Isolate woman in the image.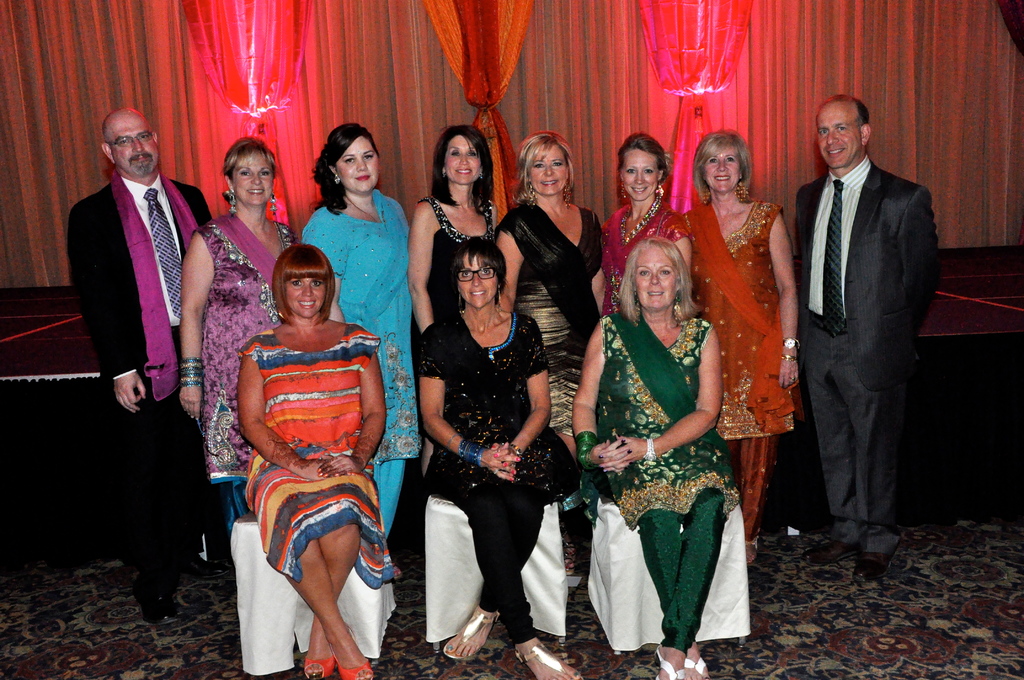
Isolated region: 177,133,305,529.
